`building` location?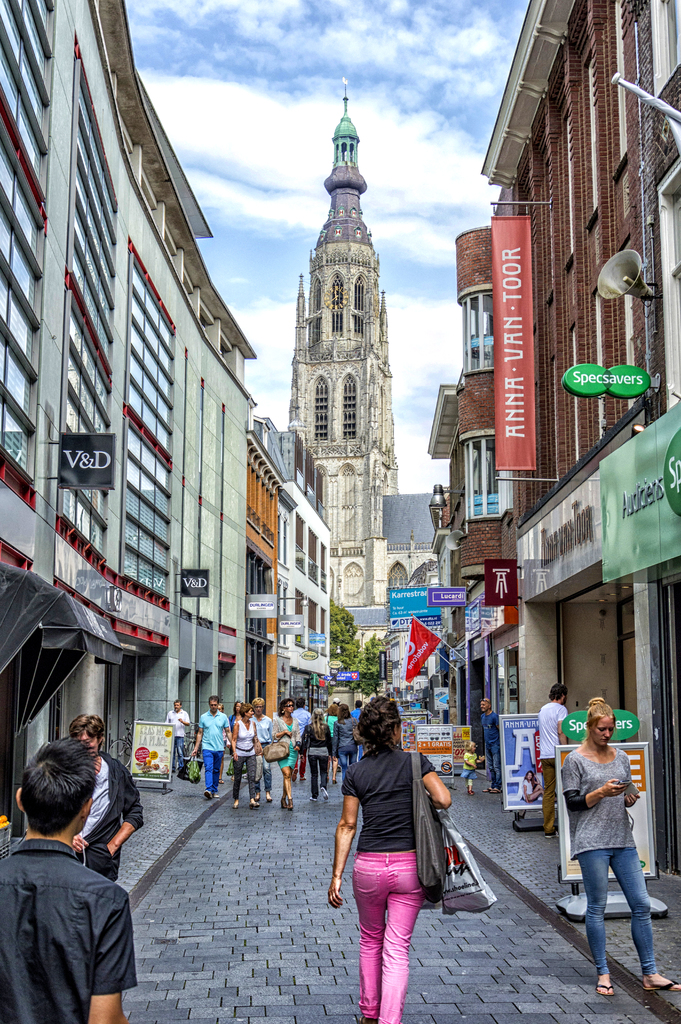
{"x1": 284, "y1": 429, "x2": 332, "y2": 695}
